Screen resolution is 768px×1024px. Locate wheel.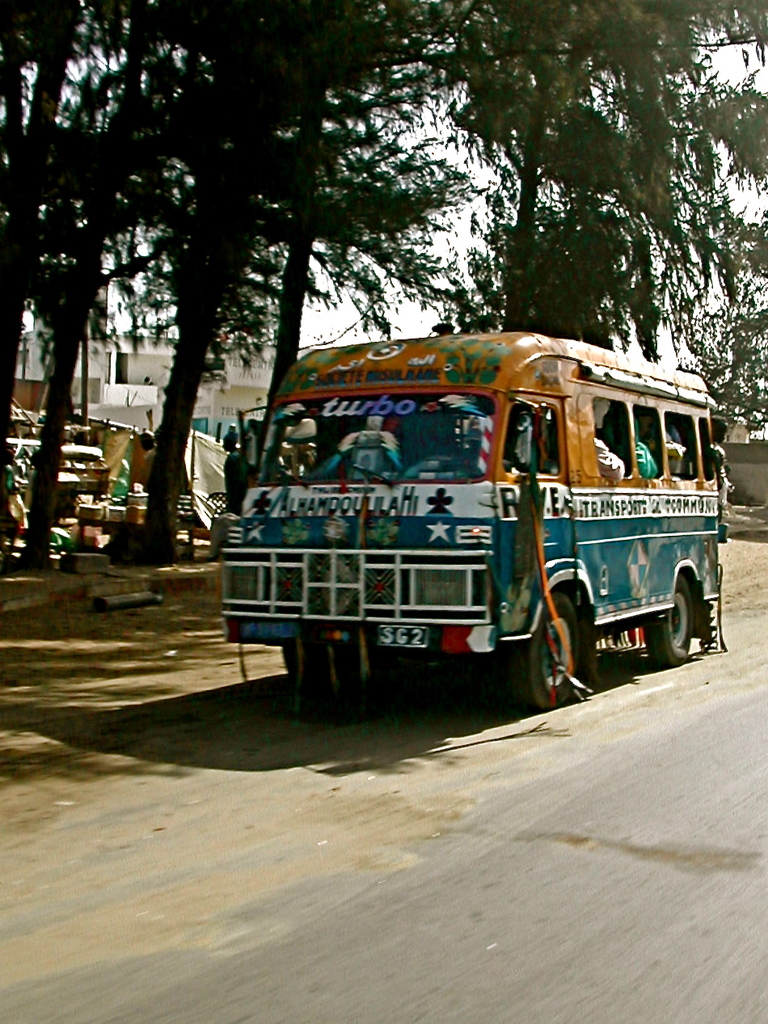
(509, 590, 582, 706).
